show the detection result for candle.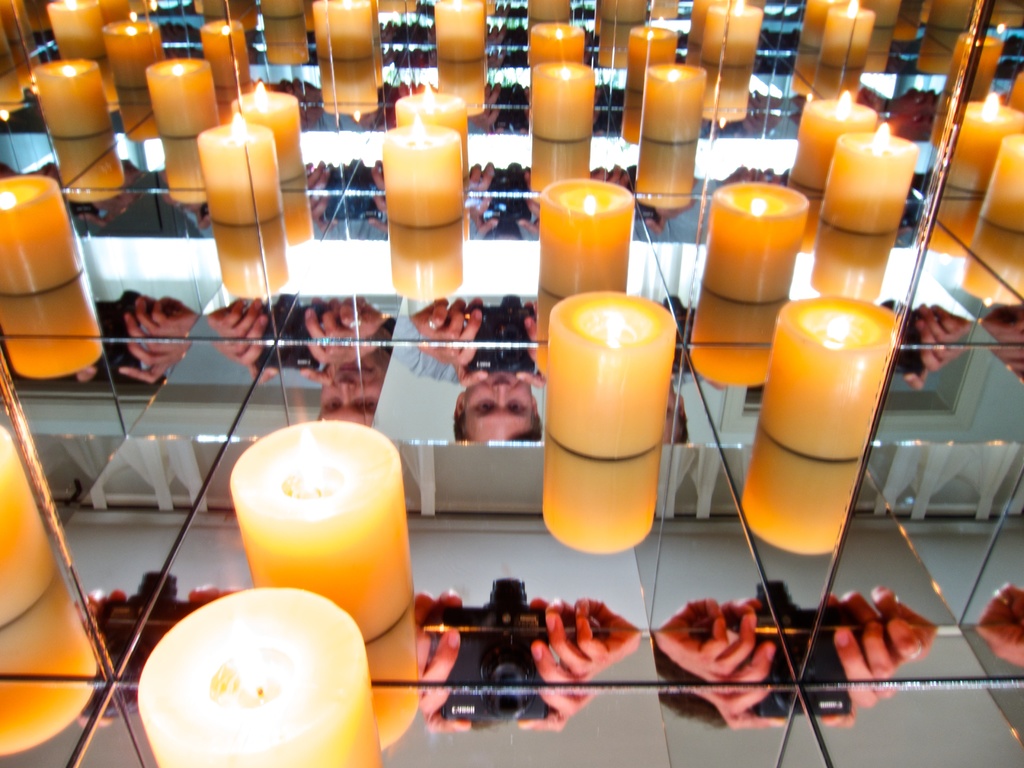
BBox(551, 290, 676, 456).
